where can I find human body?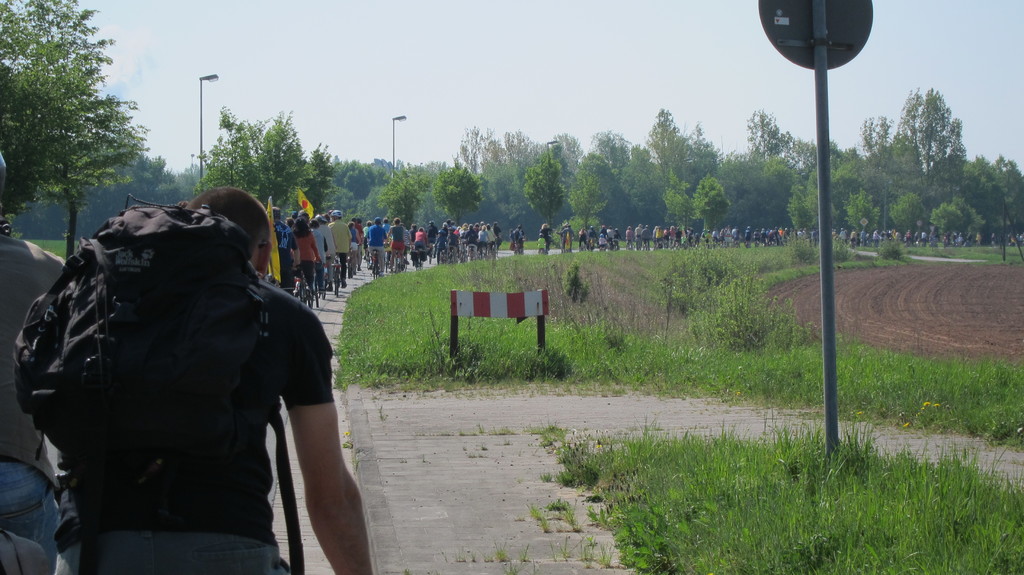
You can find it at 511:227:523:253.
